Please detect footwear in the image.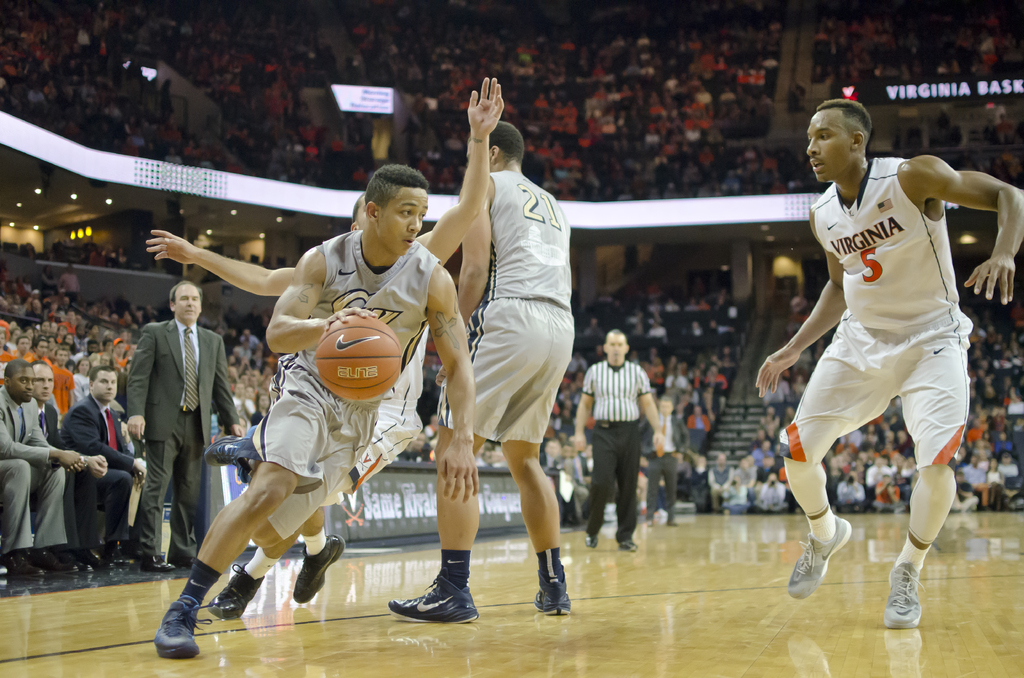
left=35, top=539, right=73, bottom=576.
